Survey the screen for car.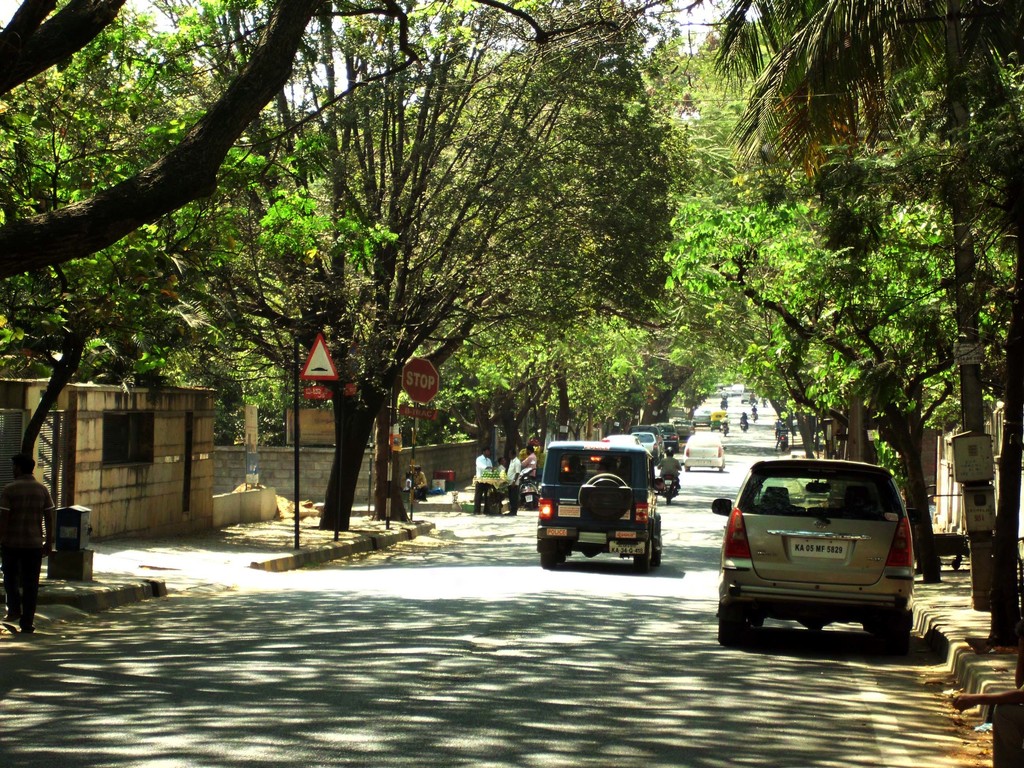
Survey found: locate(694, 408, 712, 428).
